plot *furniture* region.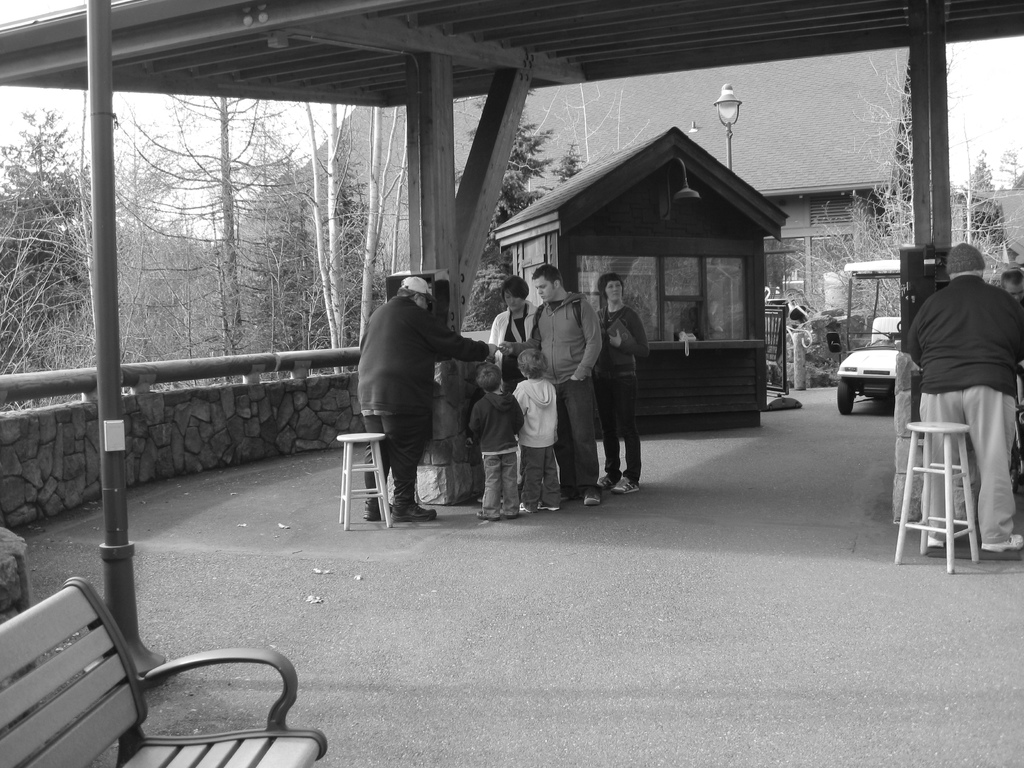
Plotted at Rect(335, 431, 388, 534).
